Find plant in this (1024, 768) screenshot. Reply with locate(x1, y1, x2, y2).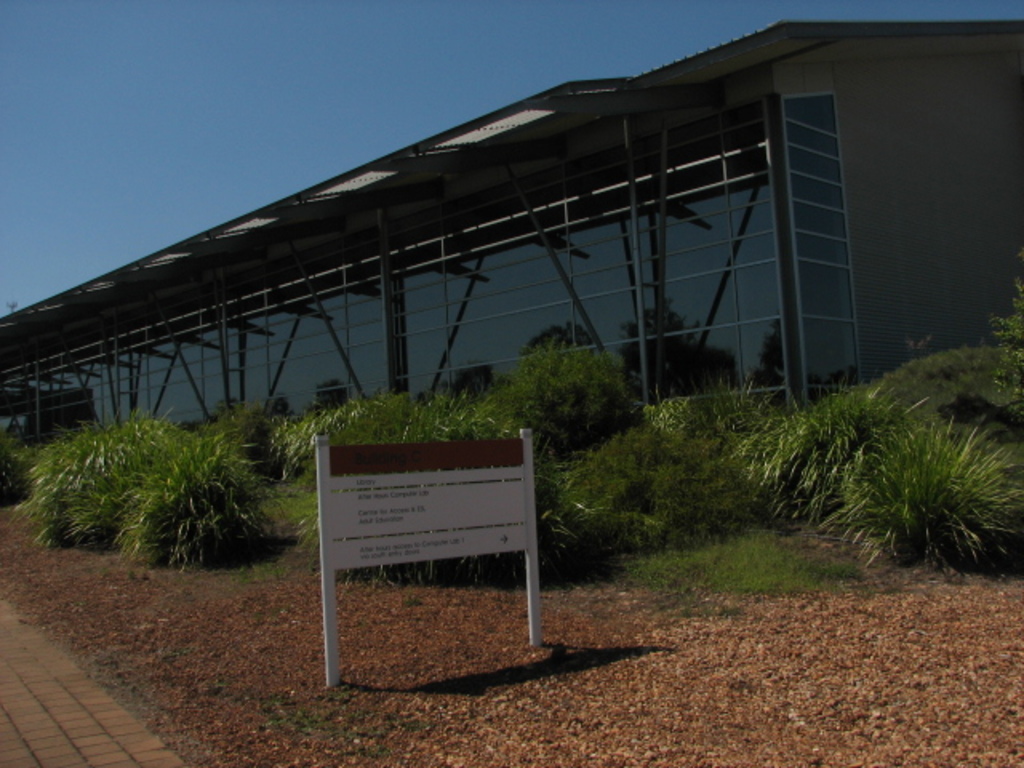
locate(643, 389, 709, 448).
